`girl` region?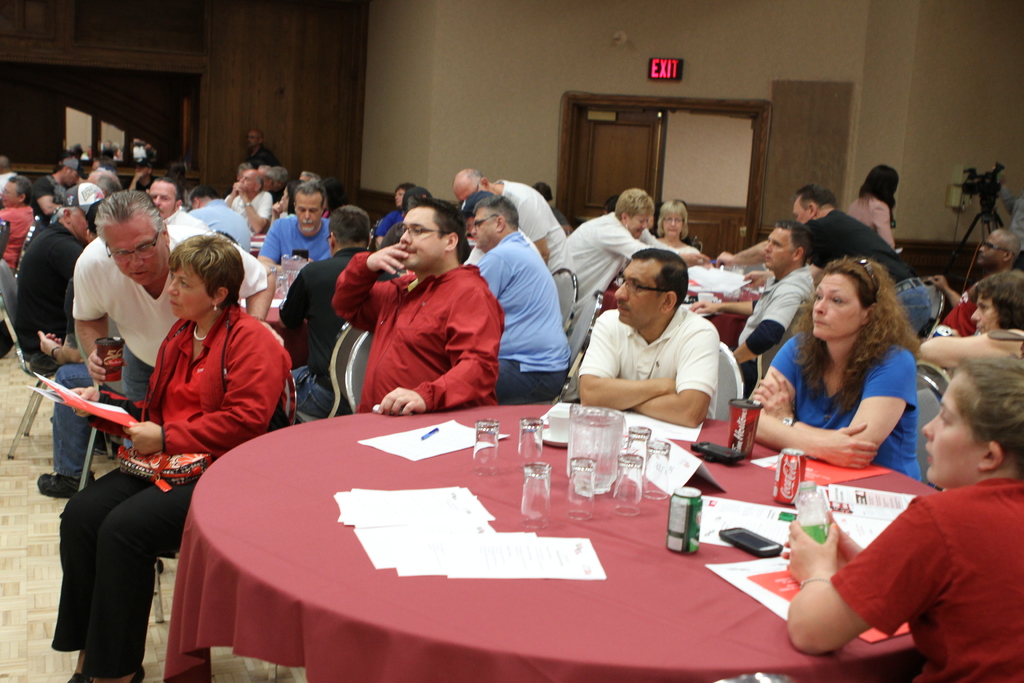
{"x1": 788, "y1": 356, "x2": 1023, "y2": 682}
